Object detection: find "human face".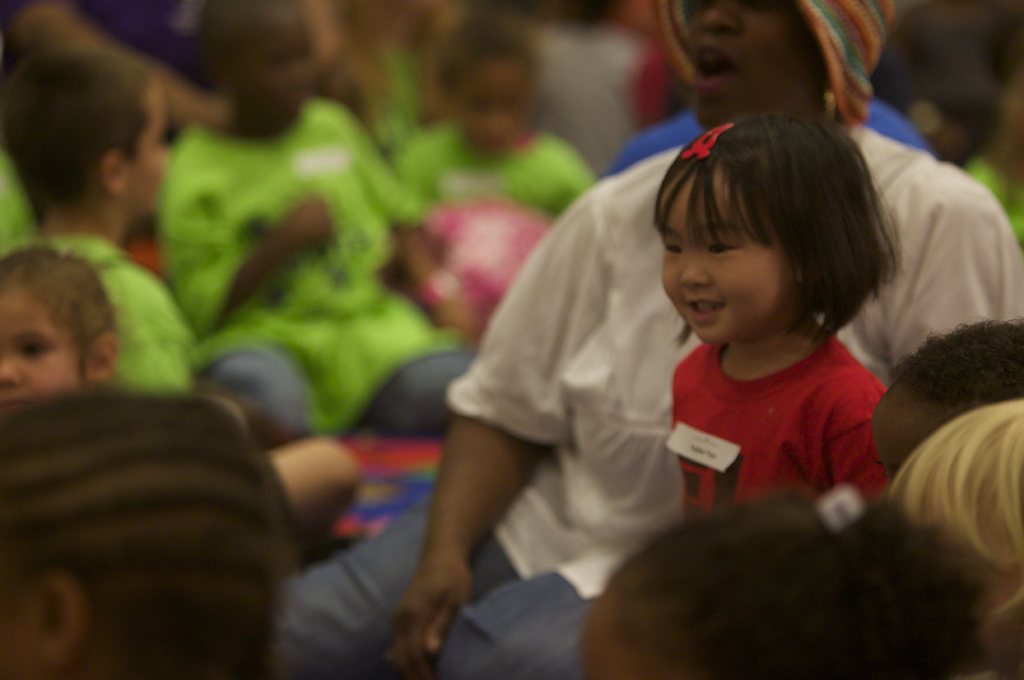
pyautogui.locateOnScreen(662, 164, 786, 348).
